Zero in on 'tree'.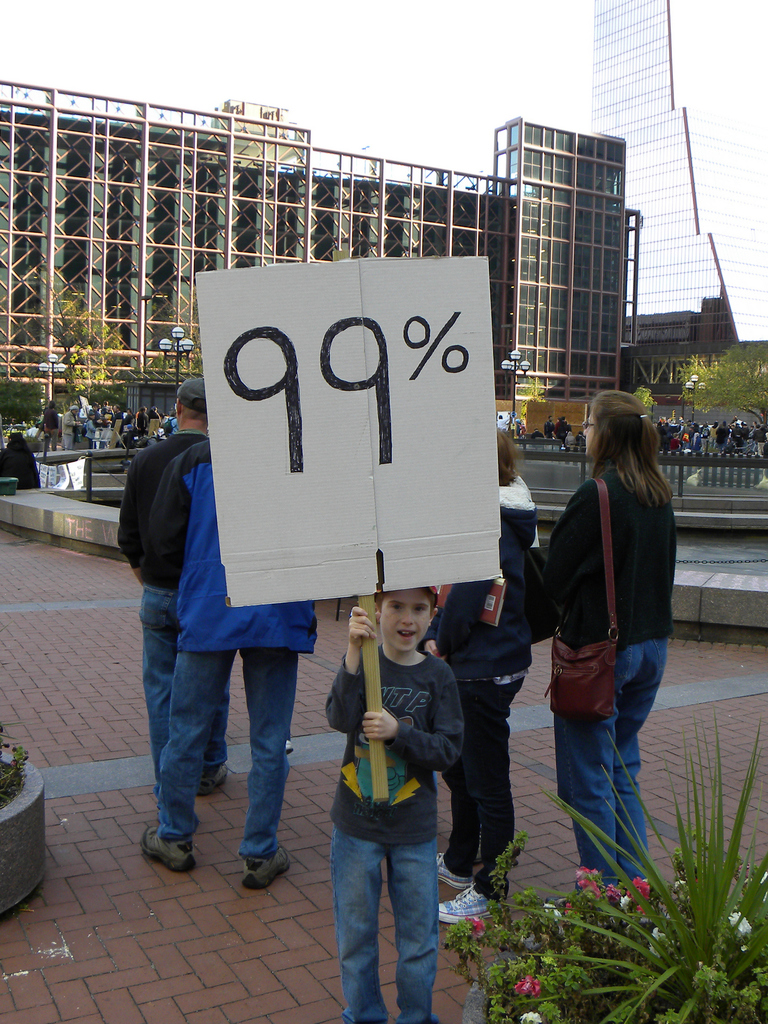
Zeroed in: [x1=40, y1=270, x2=122, y2=396].
